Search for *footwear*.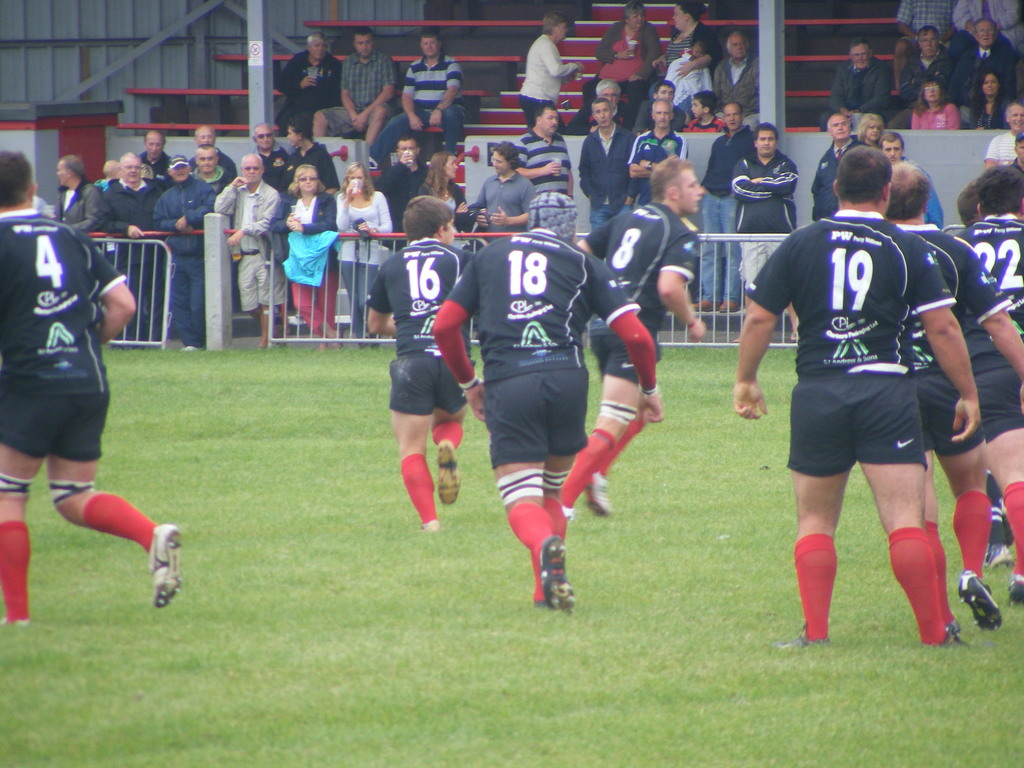
Found at [x1=420, y1=516, x2=440, y2=532].
